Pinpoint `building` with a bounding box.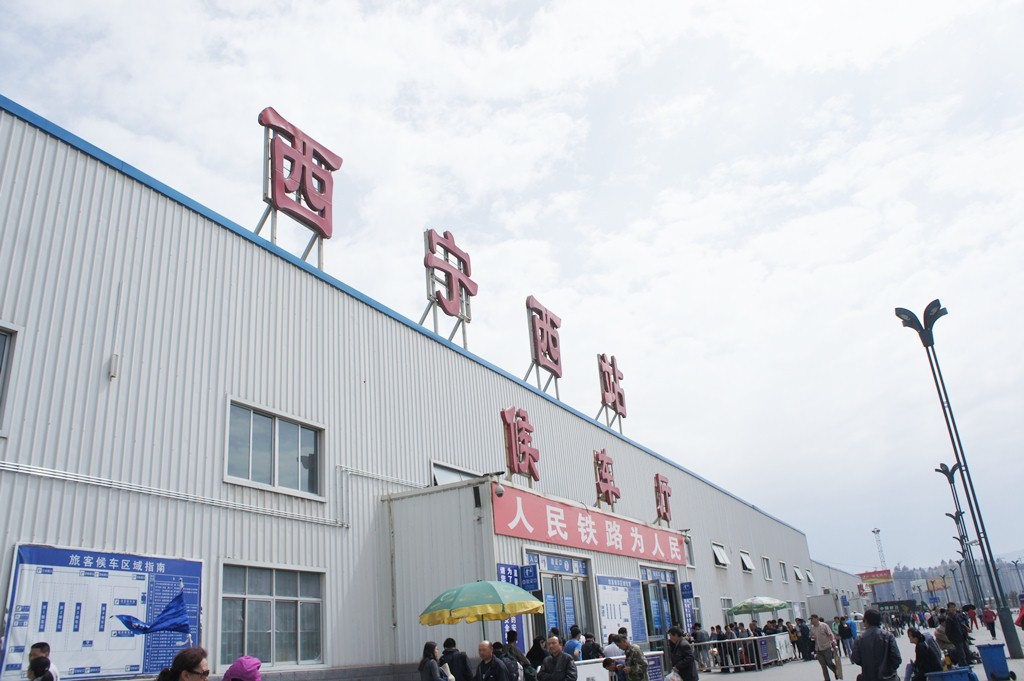
bbox=(0, 92, 883, 678).
